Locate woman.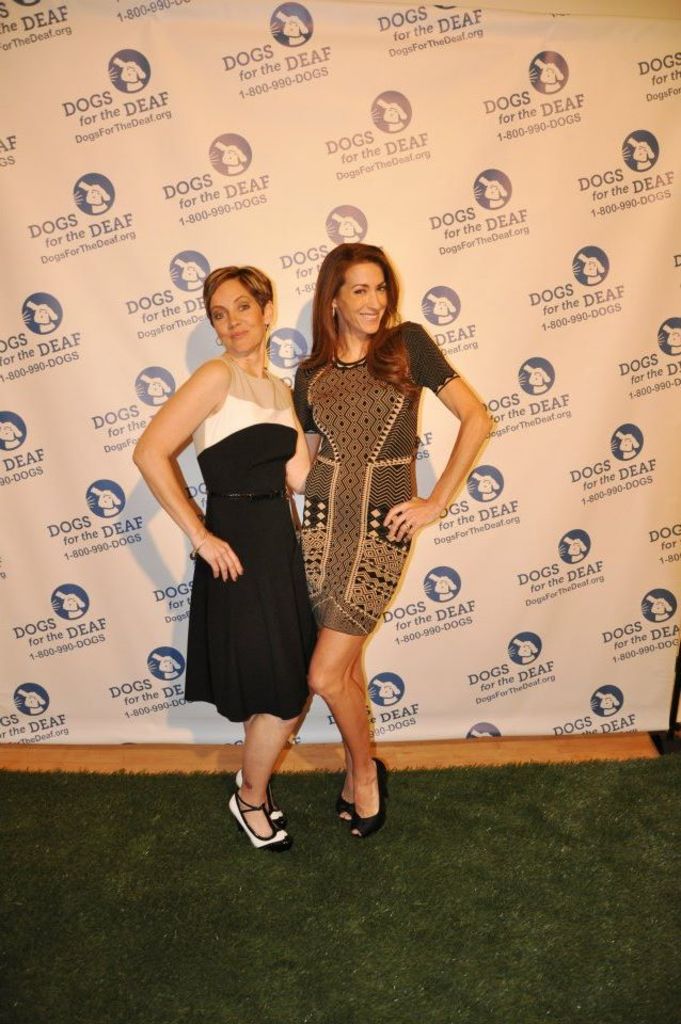
Bounding box: region(290, 243, 491, 836).
